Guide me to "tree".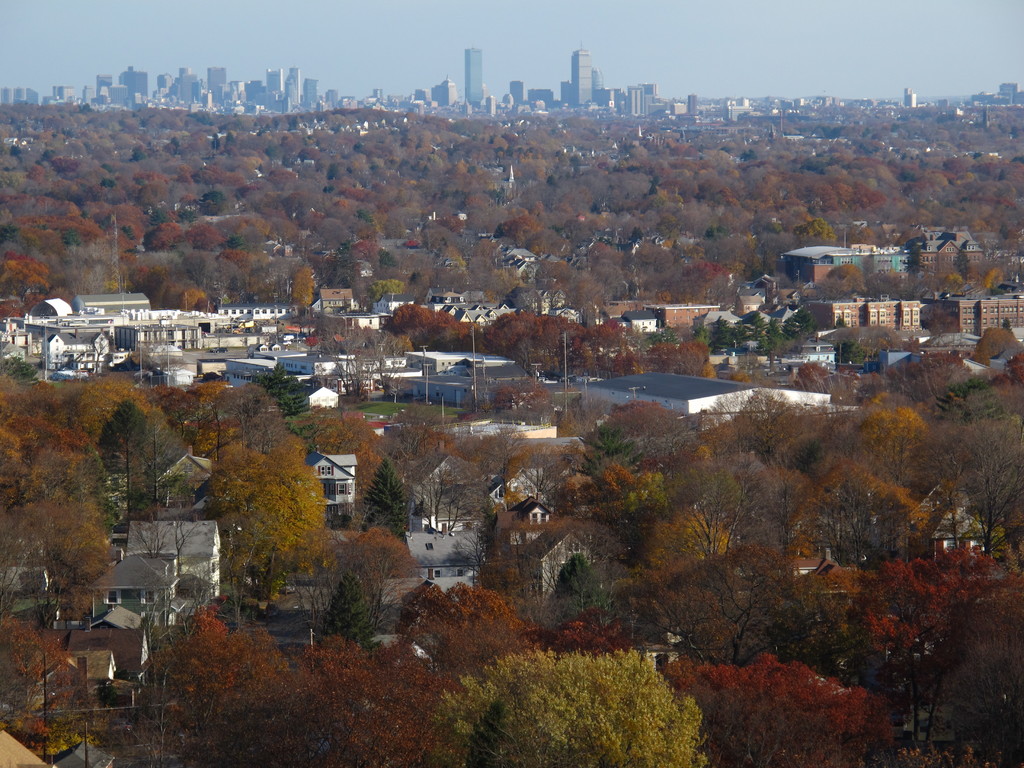
Guidance: select_region(159, 637, 459, 767).
